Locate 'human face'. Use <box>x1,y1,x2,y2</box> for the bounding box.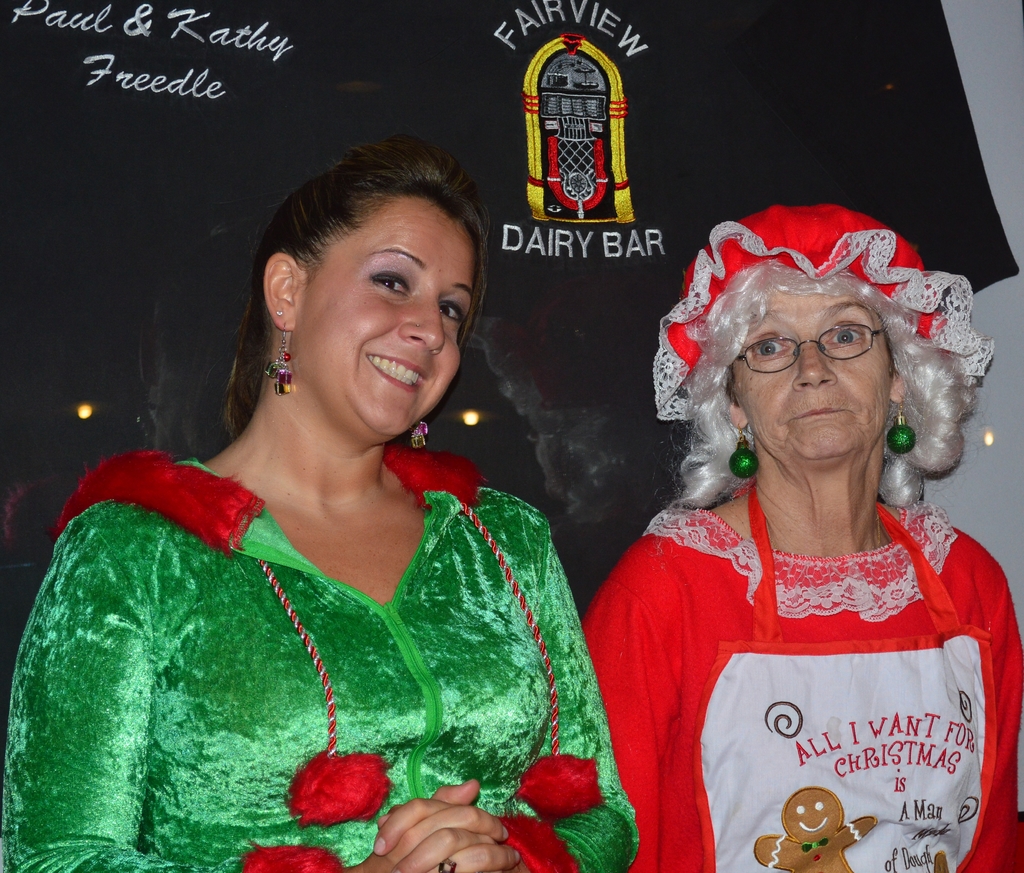
<box>727,278,895,467</box>.
